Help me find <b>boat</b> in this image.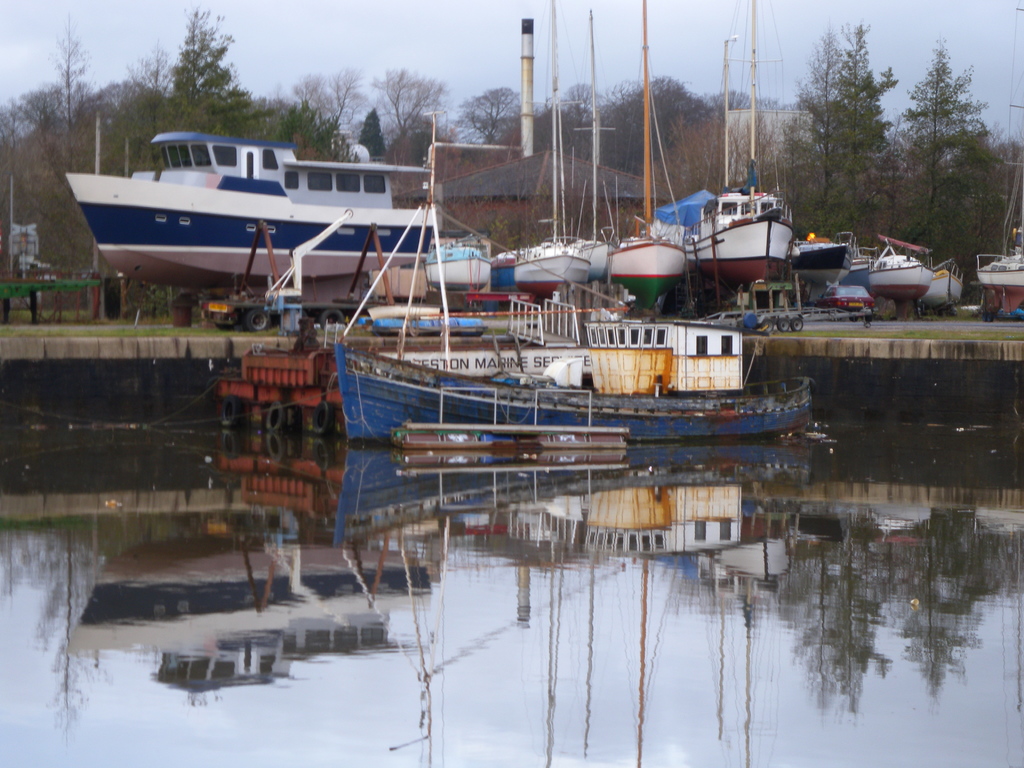
Found it: (330,118,819,442).
